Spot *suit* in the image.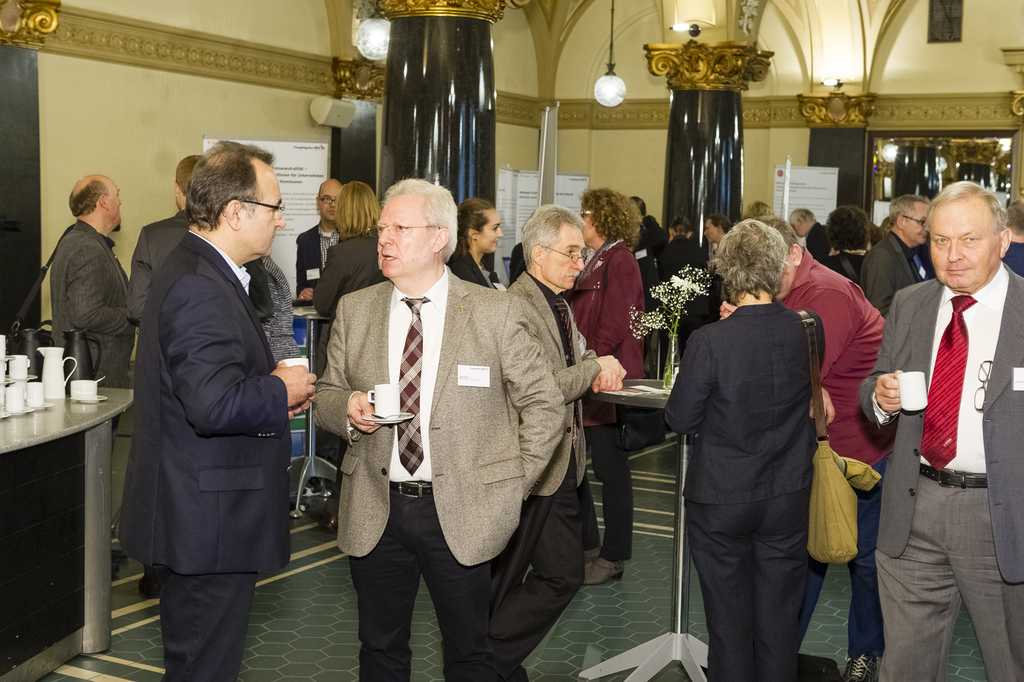
*suit* found at bbox=(45, 223, 140, 430).
